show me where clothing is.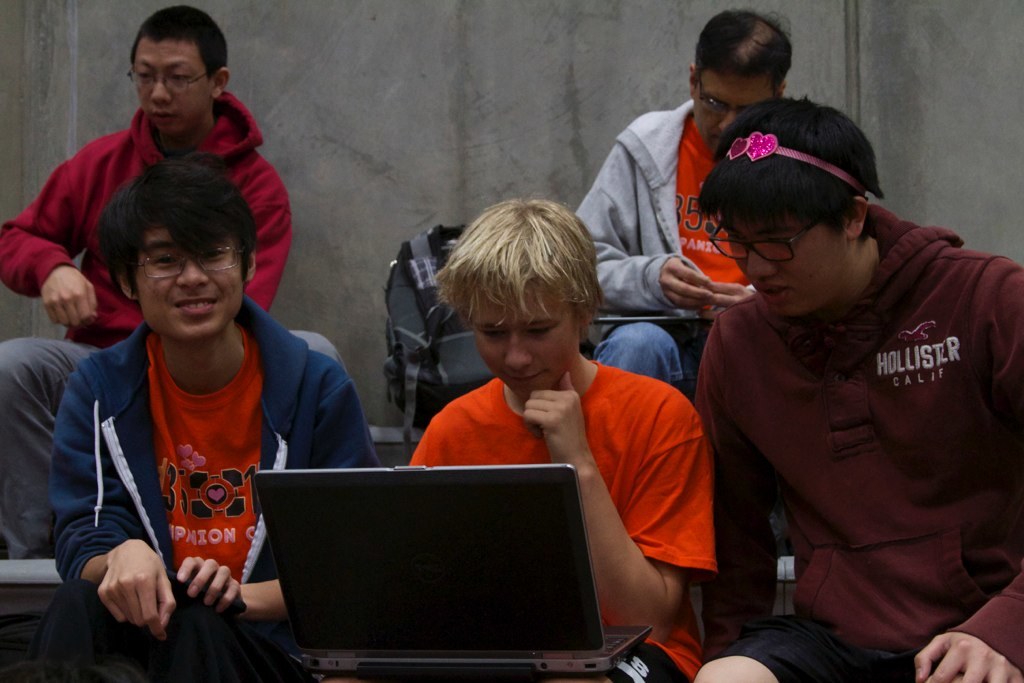
clothing is at box=[409, 352, 711, 682].
